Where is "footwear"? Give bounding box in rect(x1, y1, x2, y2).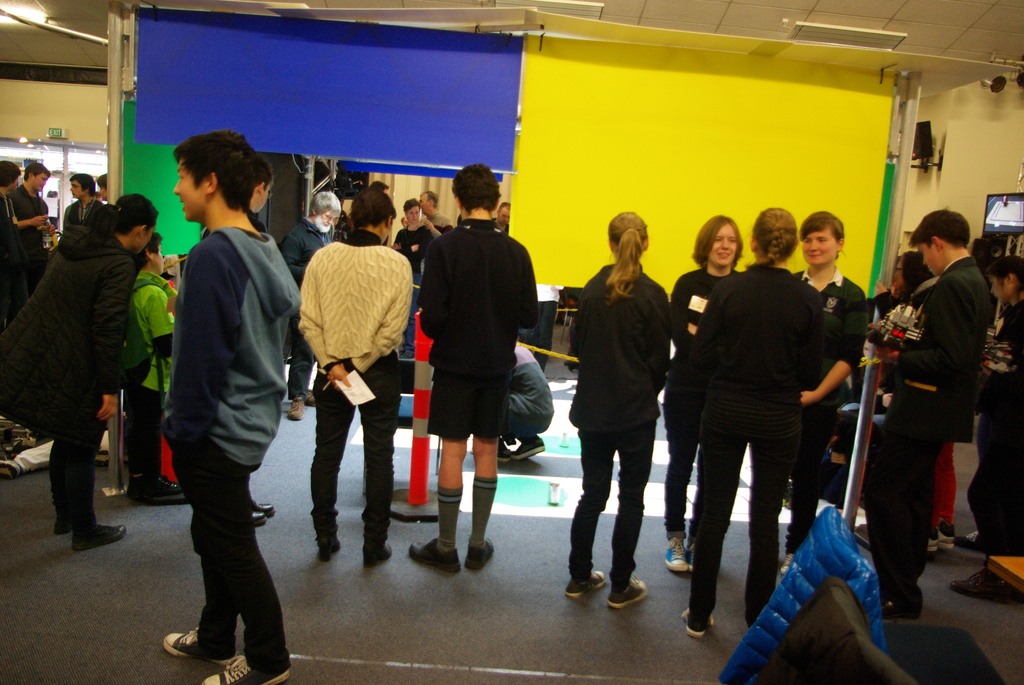
rect(166, 631, 228, 663).
